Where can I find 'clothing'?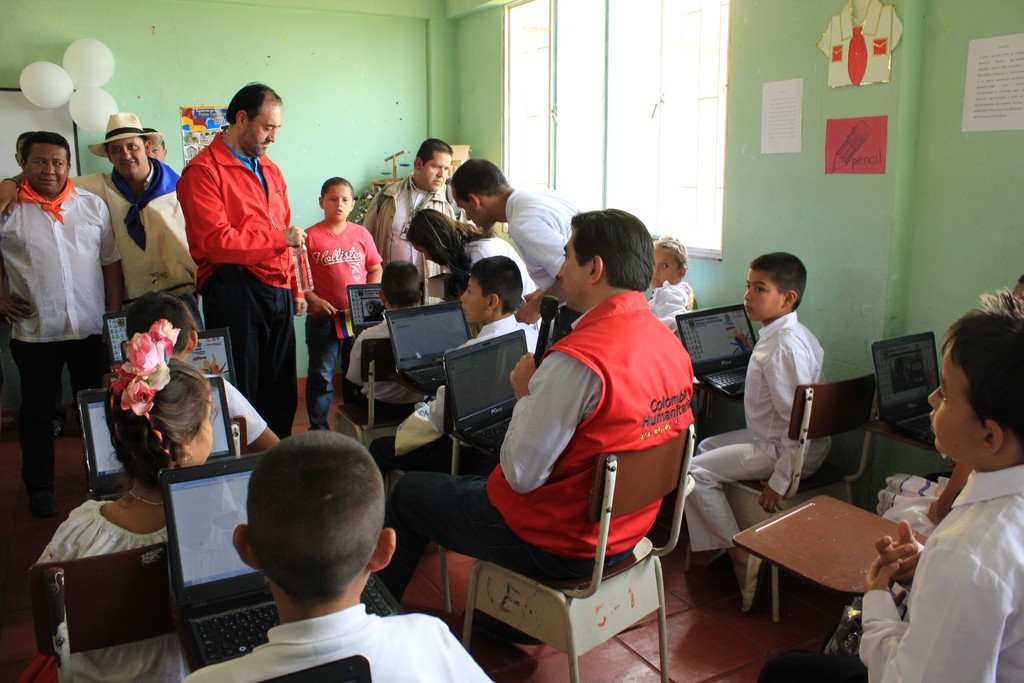
You can find it at 856:459:1023:682.
